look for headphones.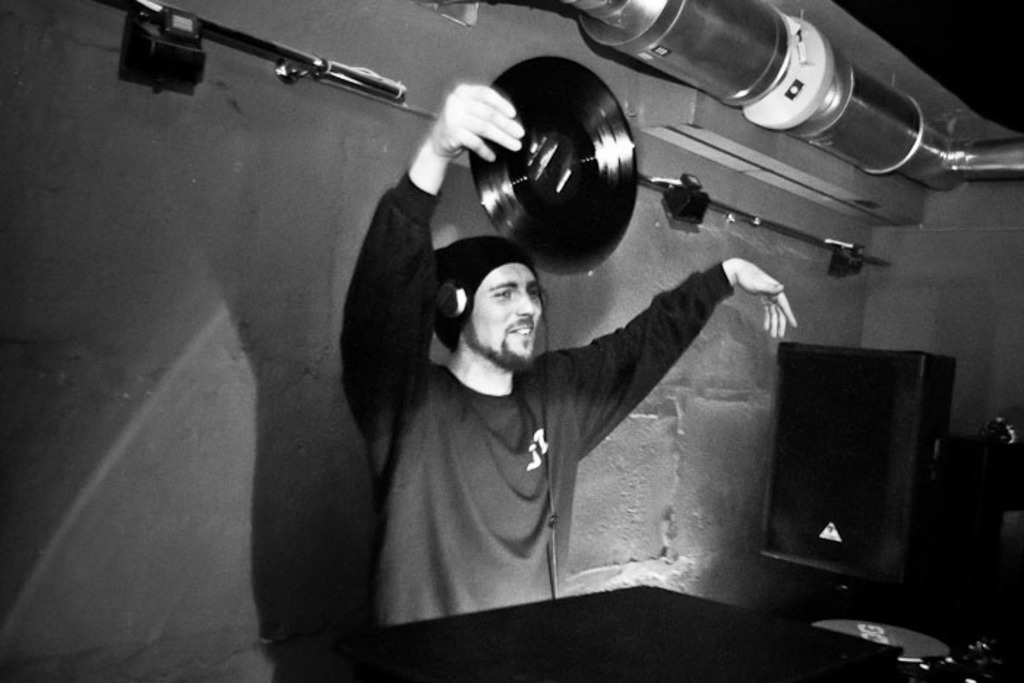
Found: bbox=[439, 228, 540, 323].
